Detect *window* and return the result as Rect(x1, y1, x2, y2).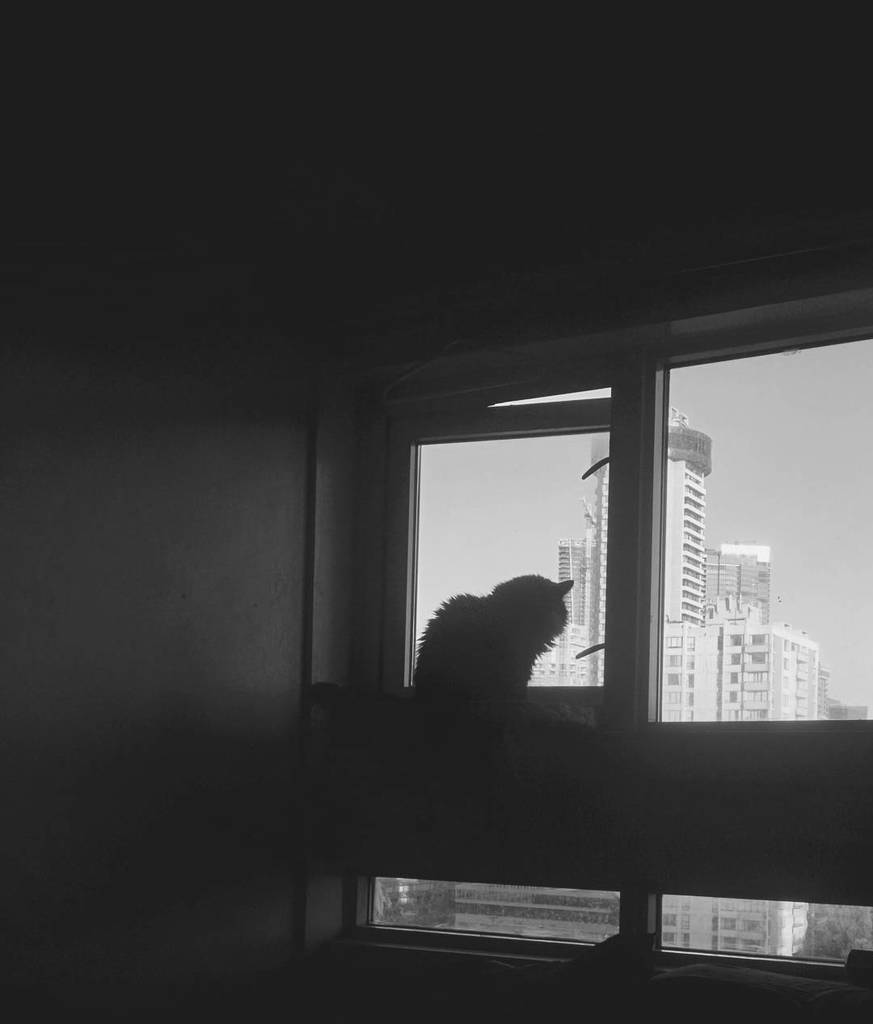
Rect(387, 381, 618, 732).
